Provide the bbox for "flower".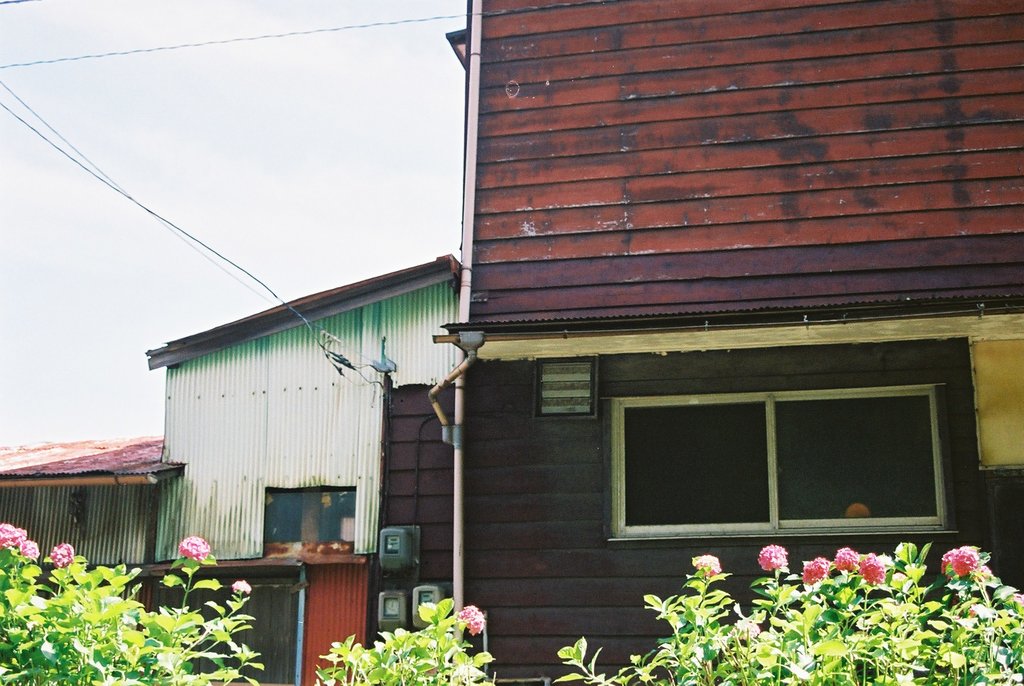
box=[179, 539, 211, 562].
